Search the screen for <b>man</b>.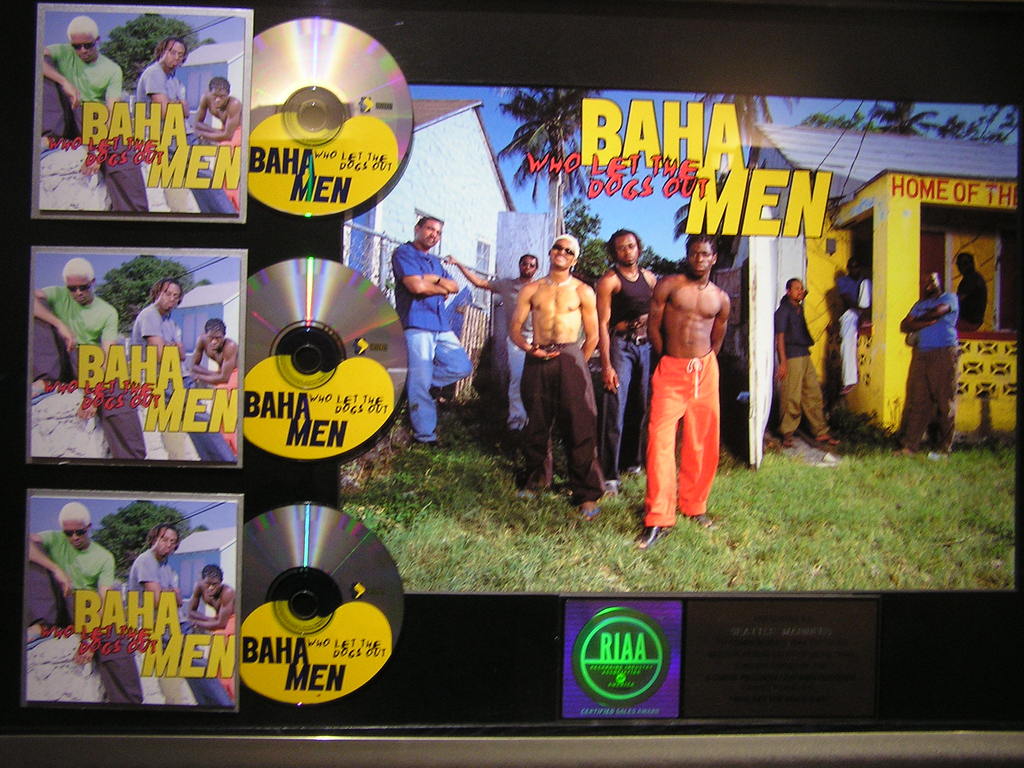
Found at l=29, t=502, r=148, b=710.
